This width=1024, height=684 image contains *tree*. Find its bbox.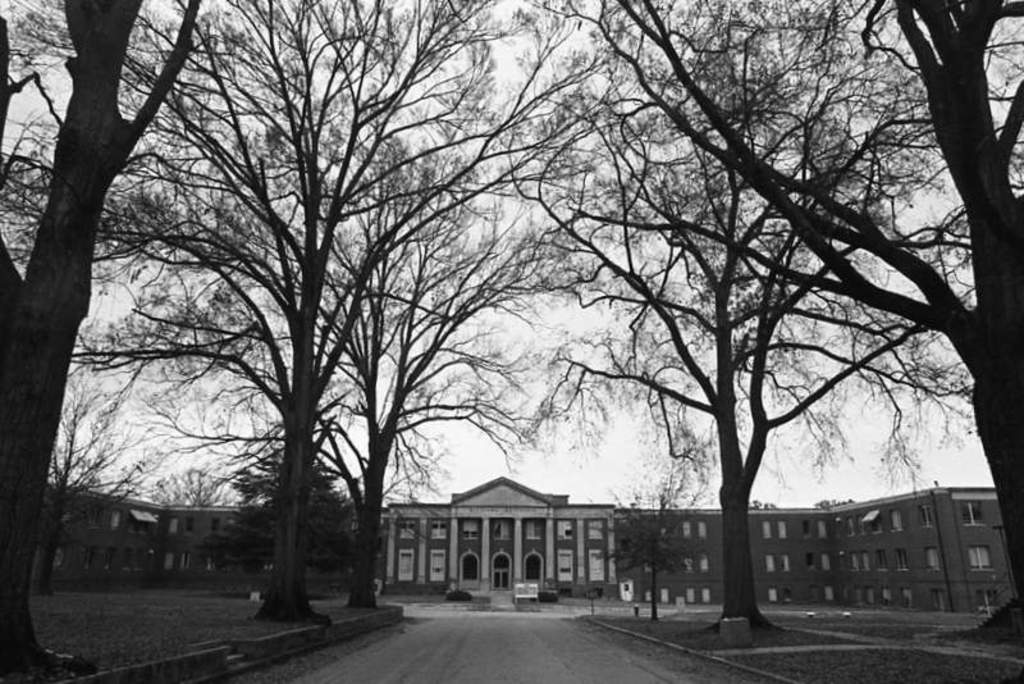
x1=577 y1=485 x2=699 y2=620.
